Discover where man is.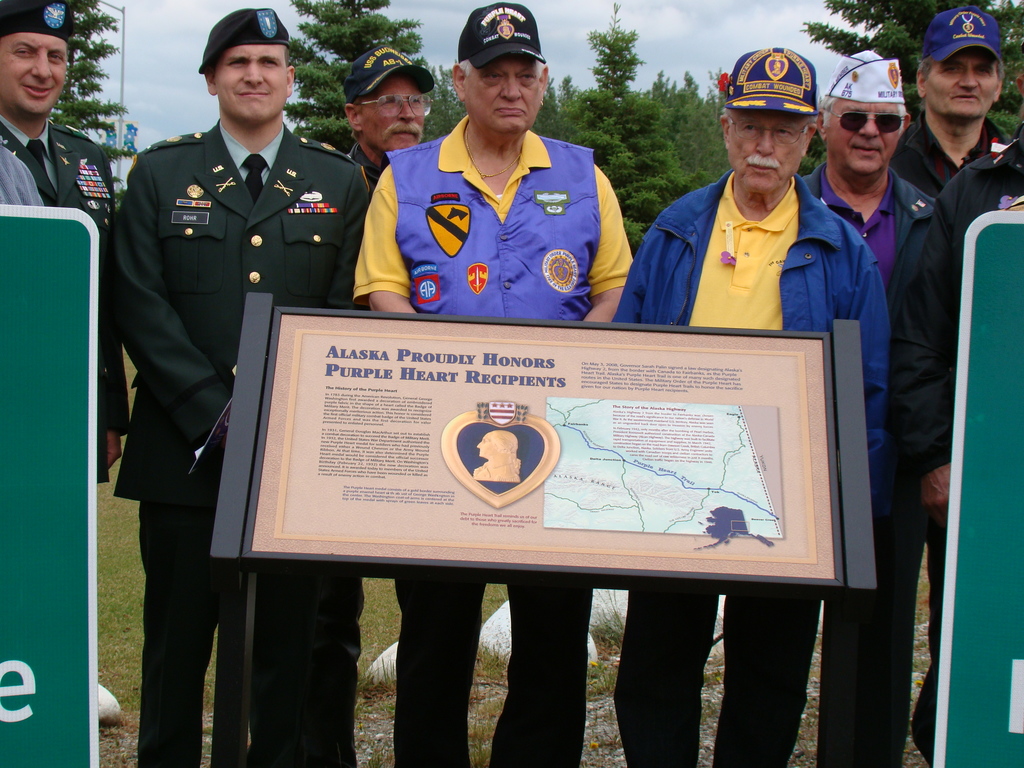
Discovered at [x1=797, y1=43, x2=943, y2=766].
